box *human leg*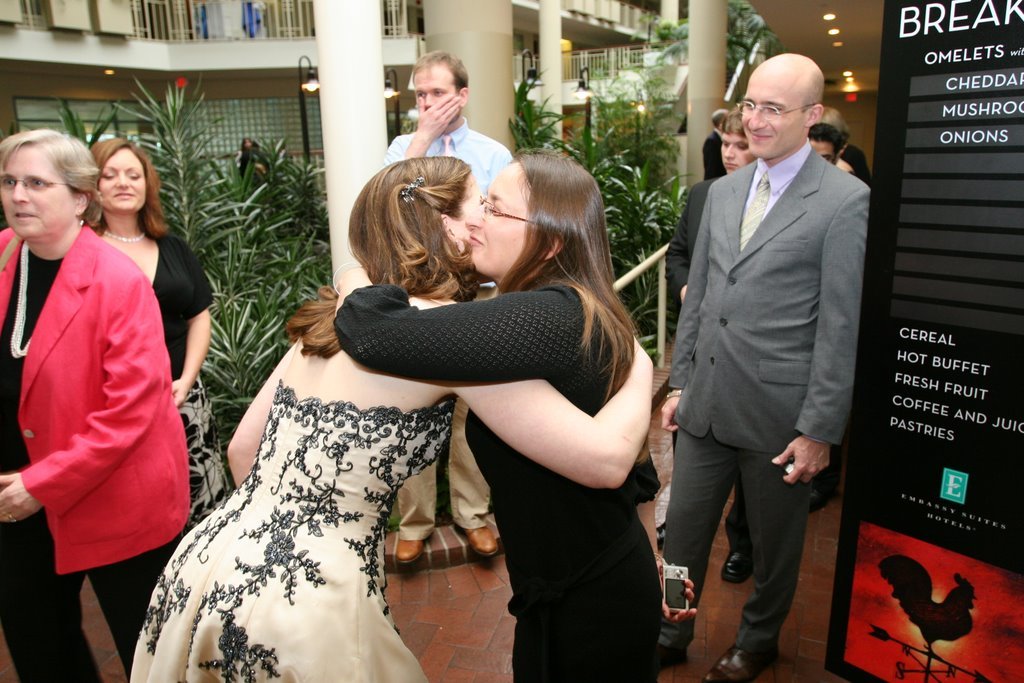
[204, 559, 424, 682]
